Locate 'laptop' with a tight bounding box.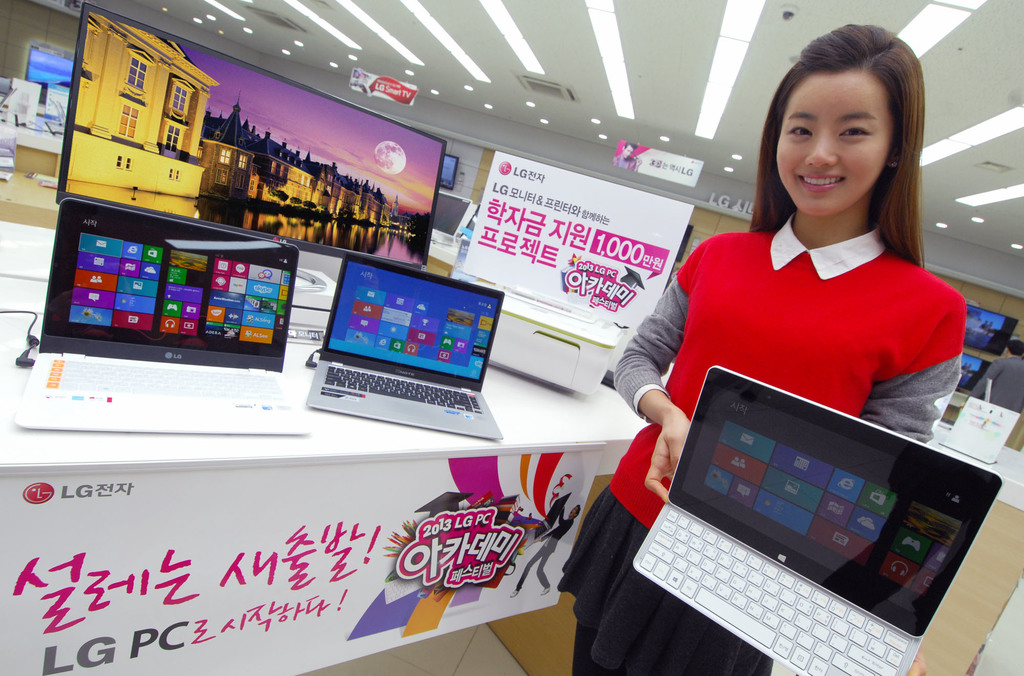
pyautogui.locateOnScreen(292, 239, 488, 428).
